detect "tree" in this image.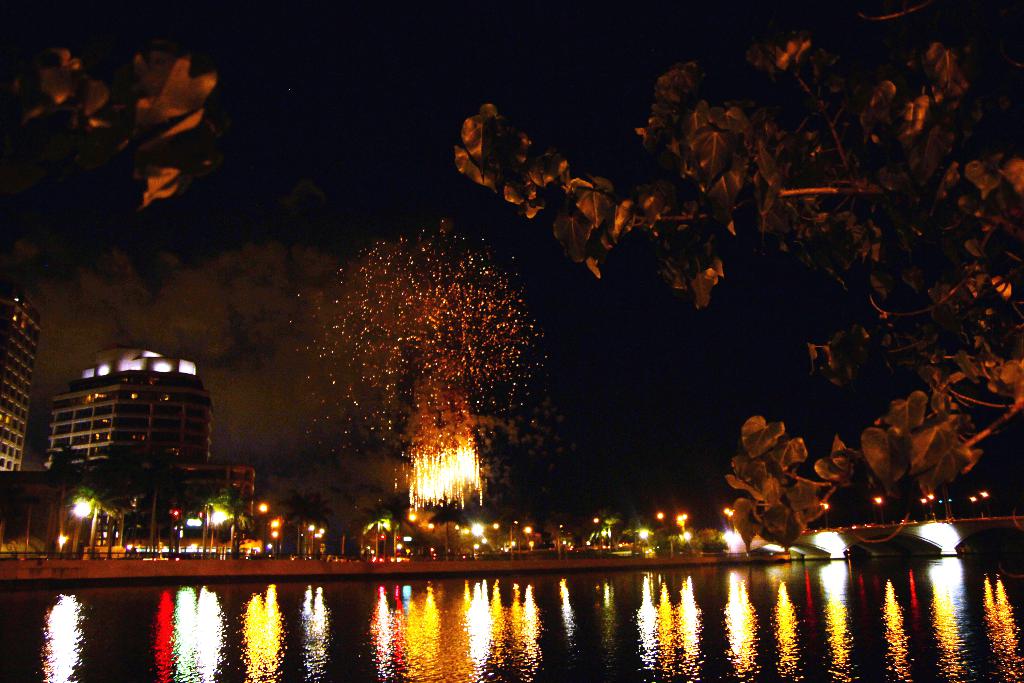
Detection: box=[427, 500, 470, 565].
